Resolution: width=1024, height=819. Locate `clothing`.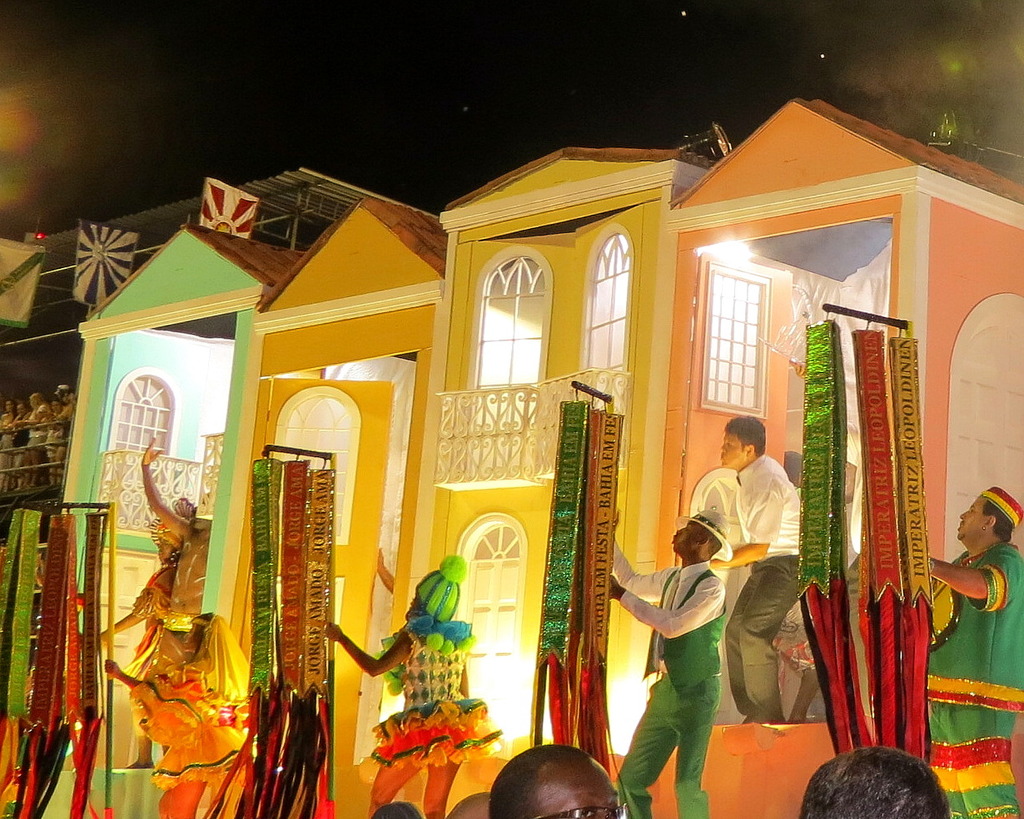
[x1=720, y1=453, x2=808, y2=724].
